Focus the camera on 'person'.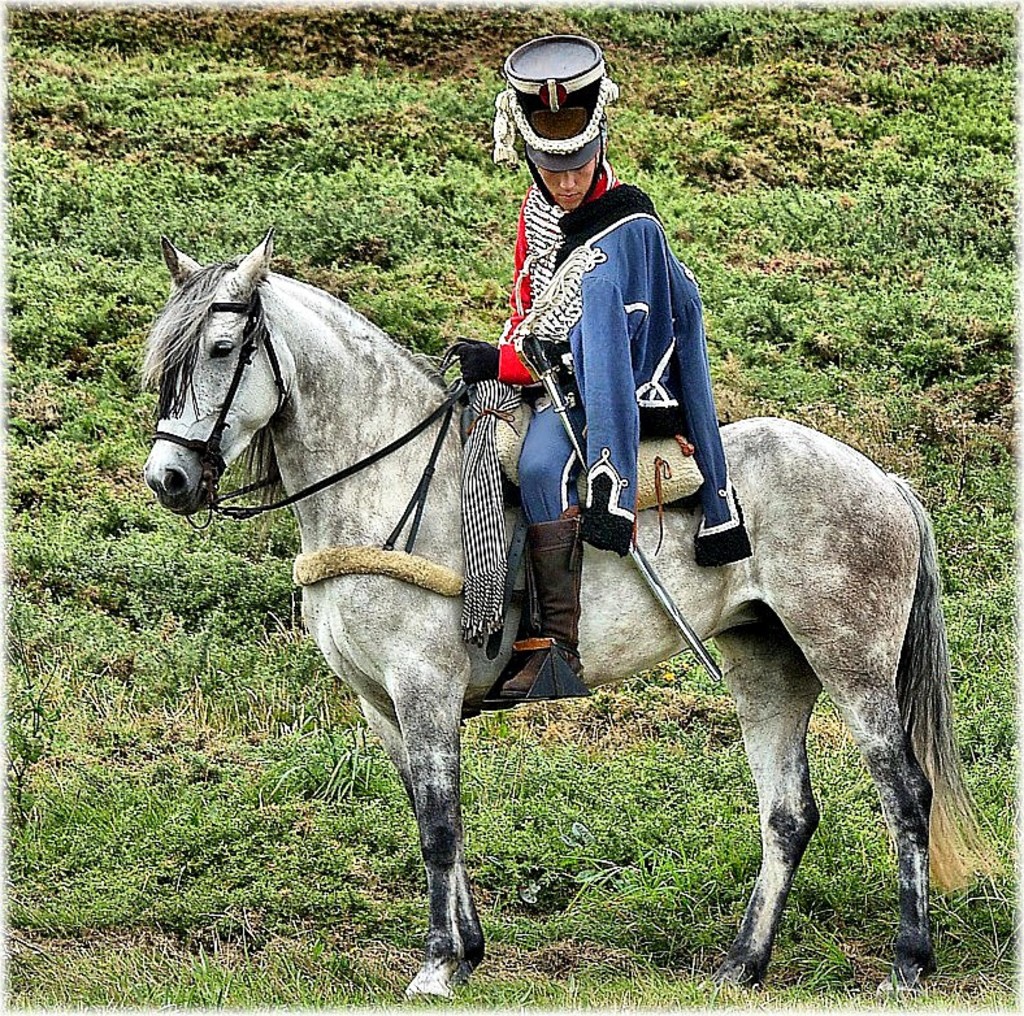
Focus region: left=447, top=36, right=741, bottom=711.
